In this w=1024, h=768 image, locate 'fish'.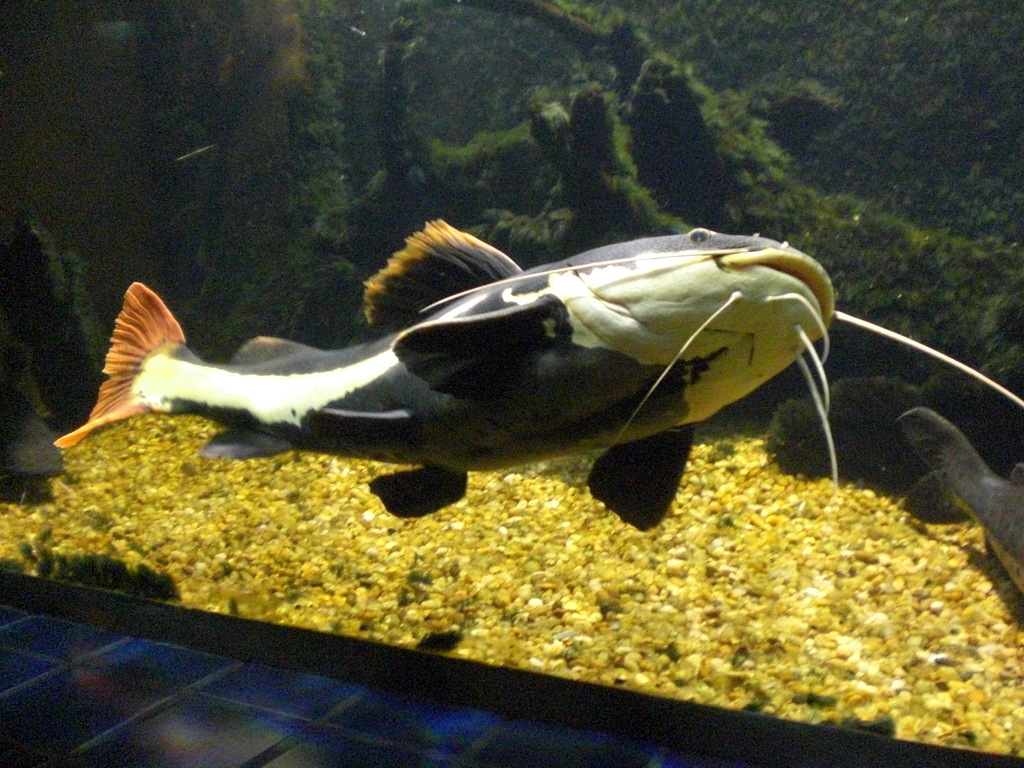
Bounding box: 900/413/1023/605.
